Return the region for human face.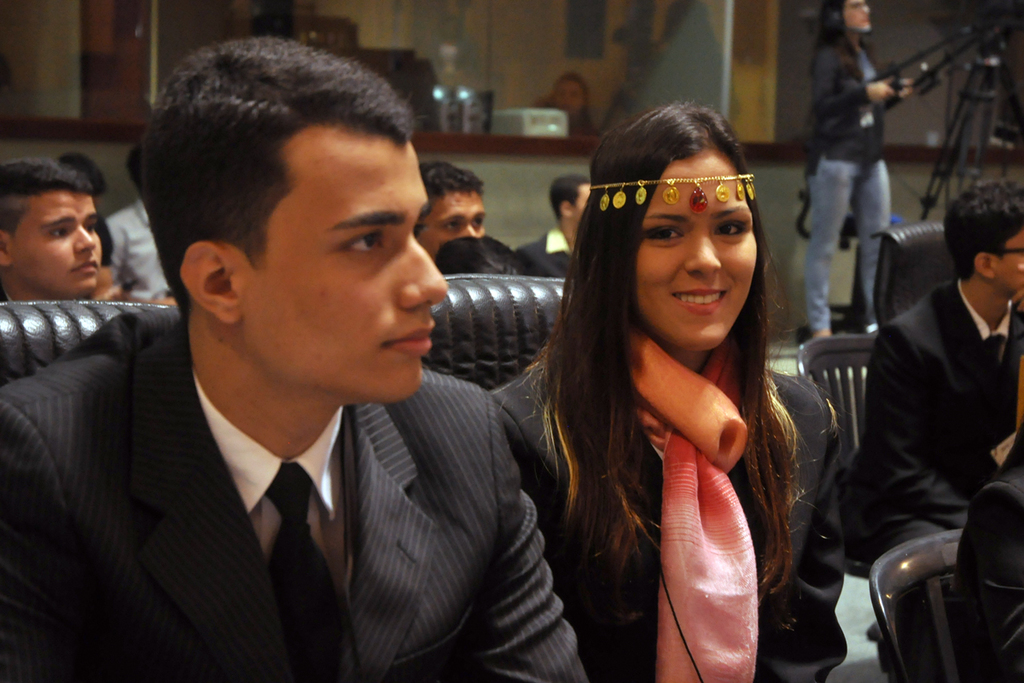
rect(241, 123, 446, 408).
